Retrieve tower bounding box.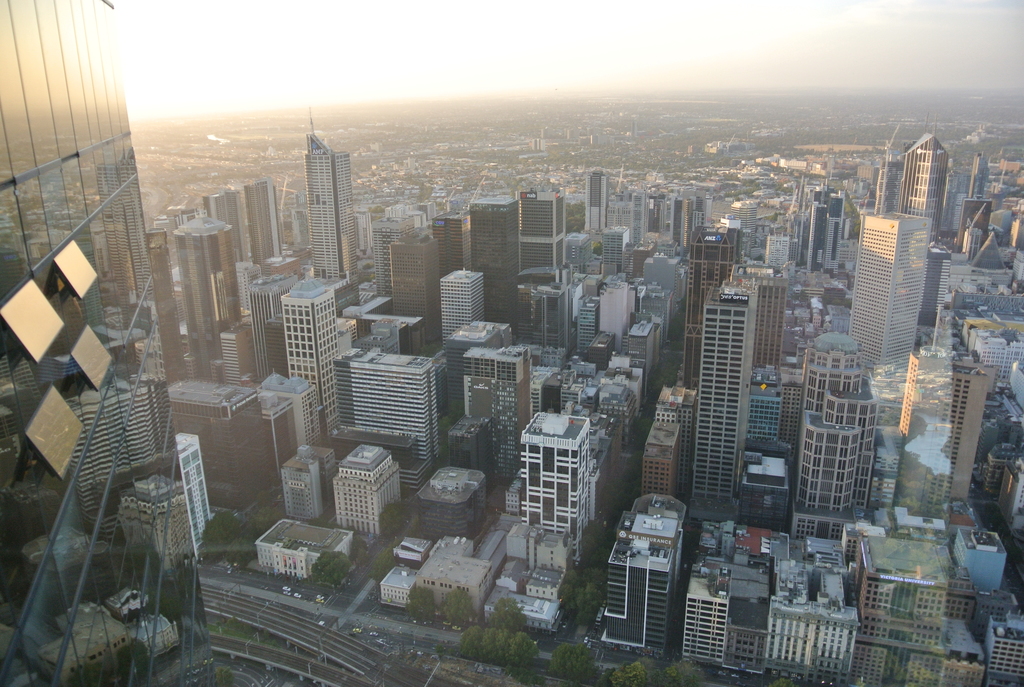
Bounding box: region(384, 226, 438, 367).
